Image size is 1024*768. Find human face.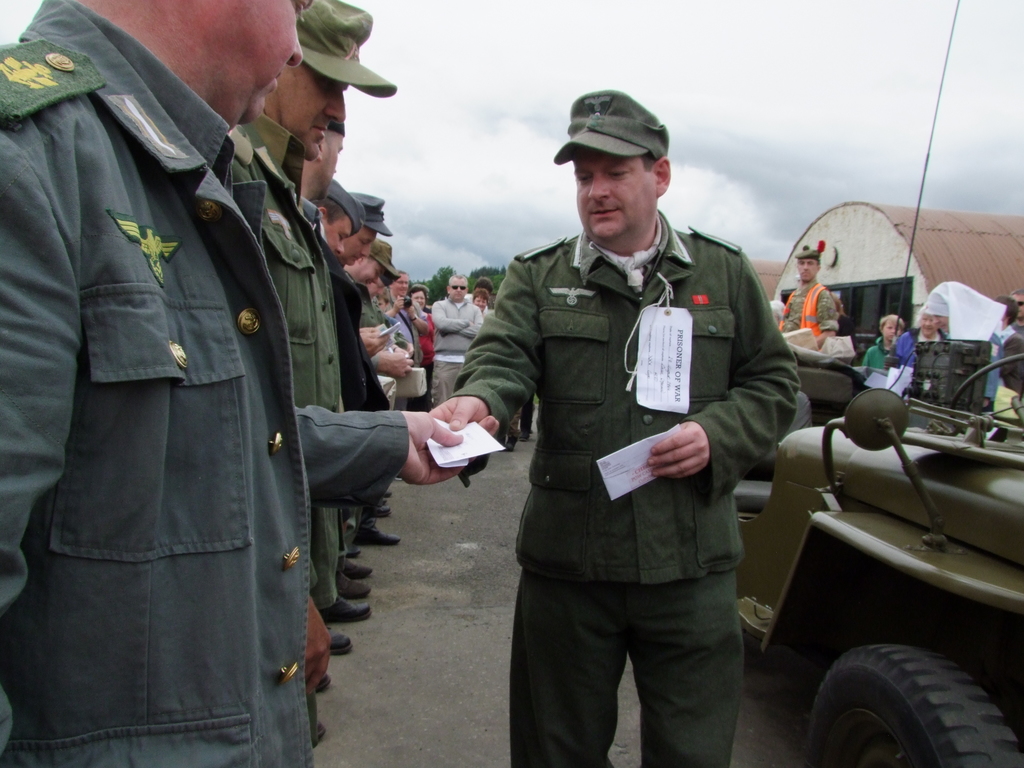
283:86:346:162.
